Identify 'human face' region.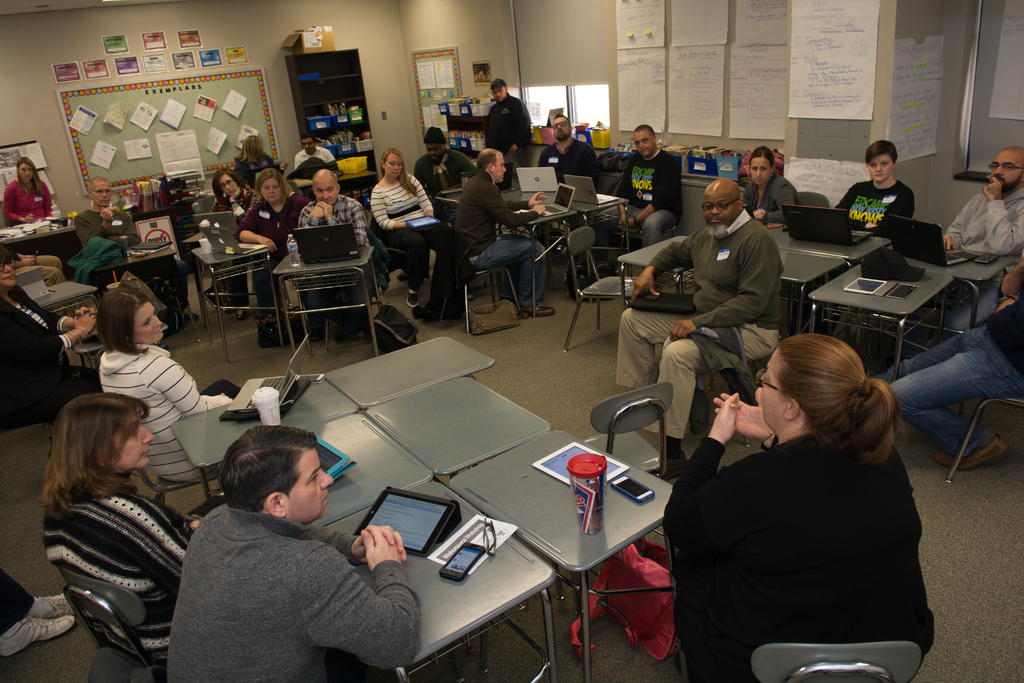
Region: [left=302, top=142, right=314, bottom=152].
